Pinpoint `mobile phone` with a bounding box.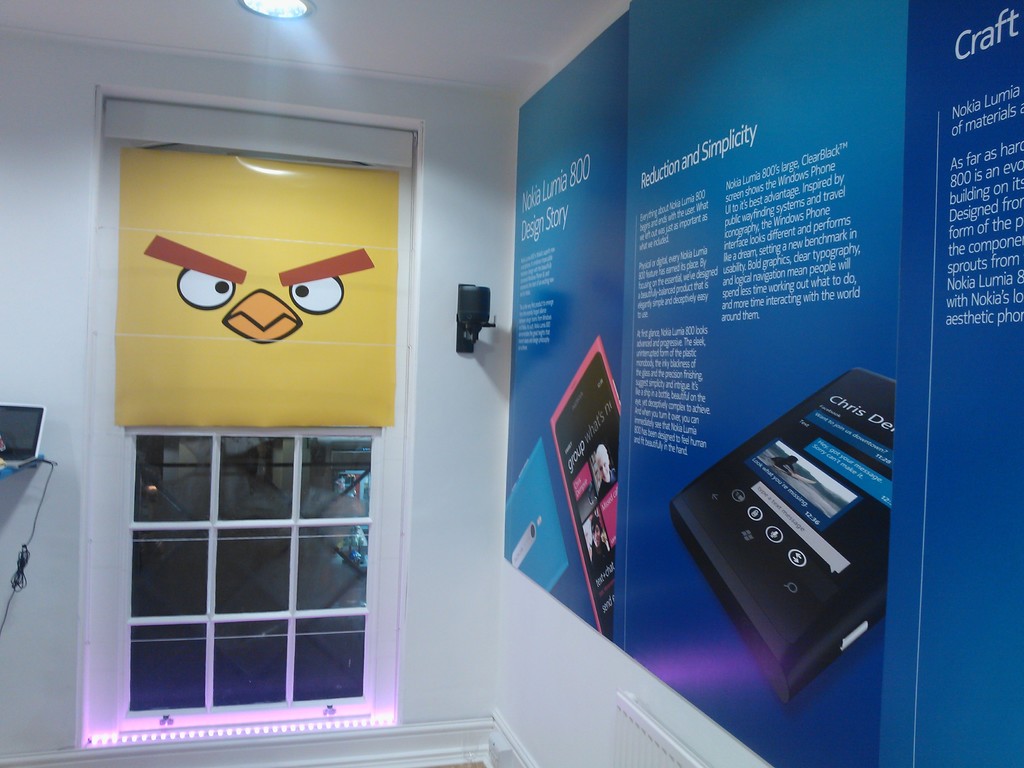
bbox=[546, 335, 625, 636].
